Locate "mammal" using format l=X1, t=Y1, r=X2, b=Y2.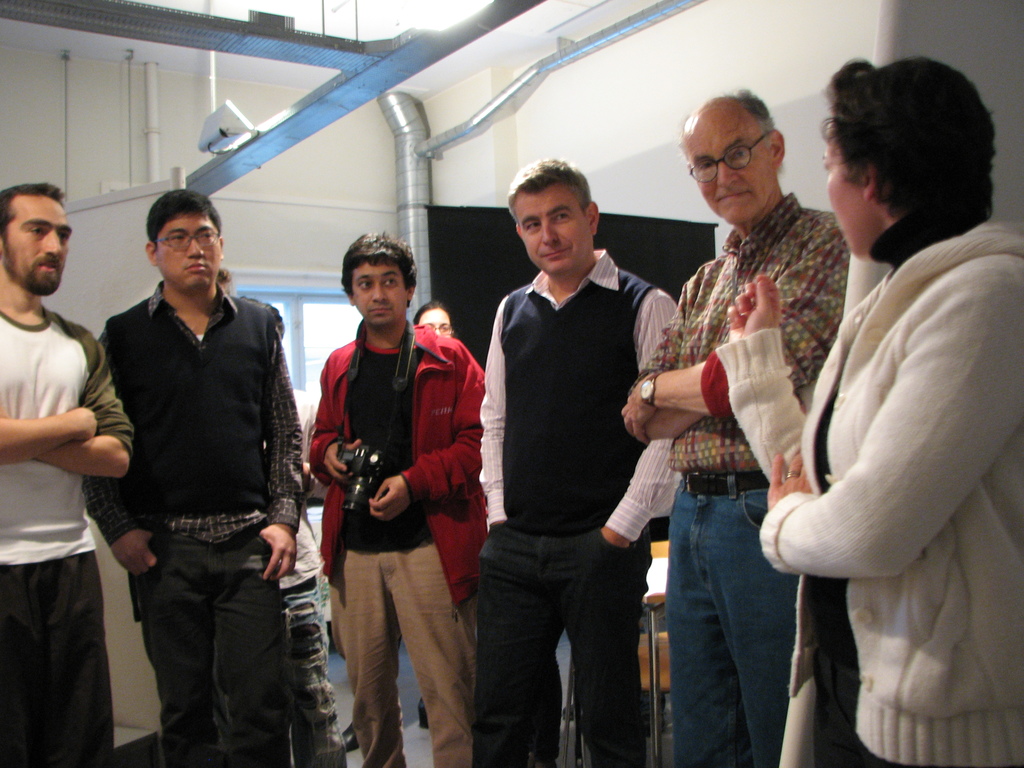
l=84, t=186, r=308, b=767.
